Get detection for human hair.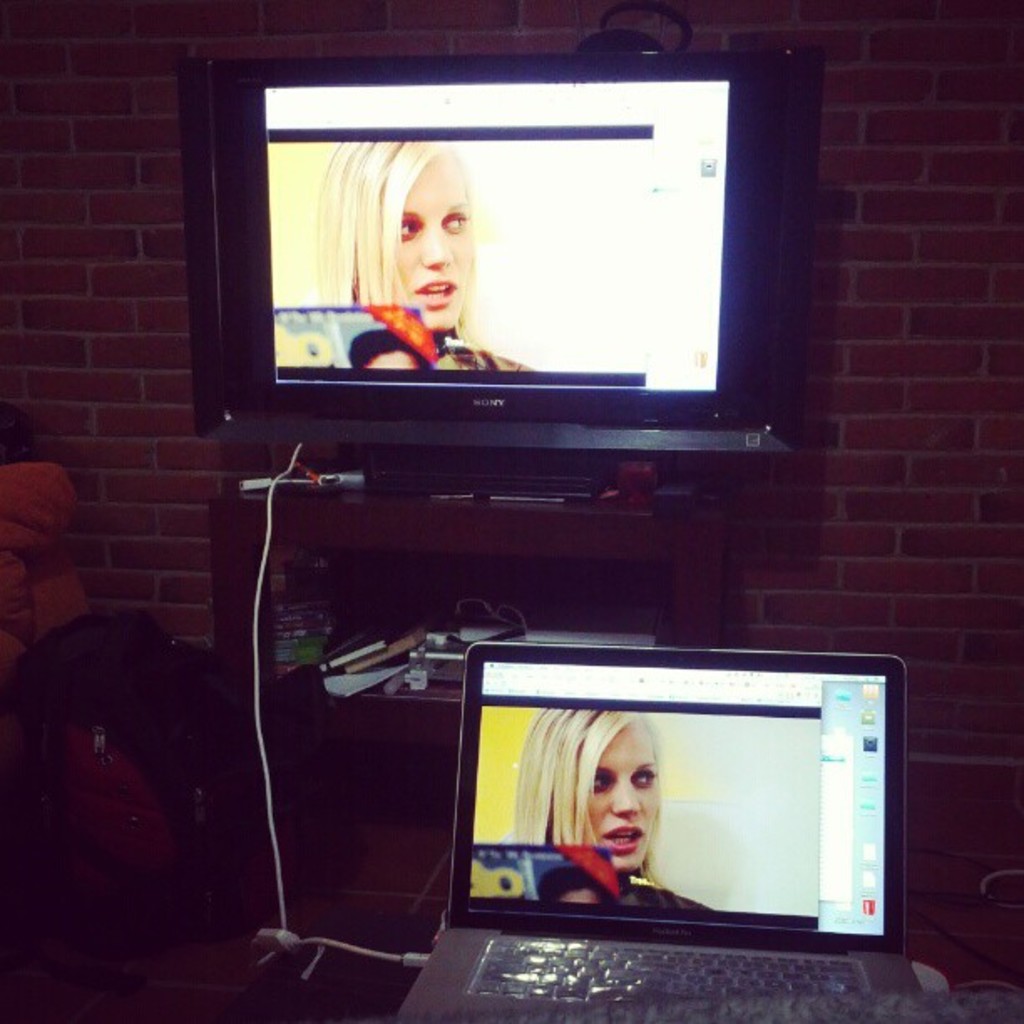
Detection: box(328, 117, 525, 380).
